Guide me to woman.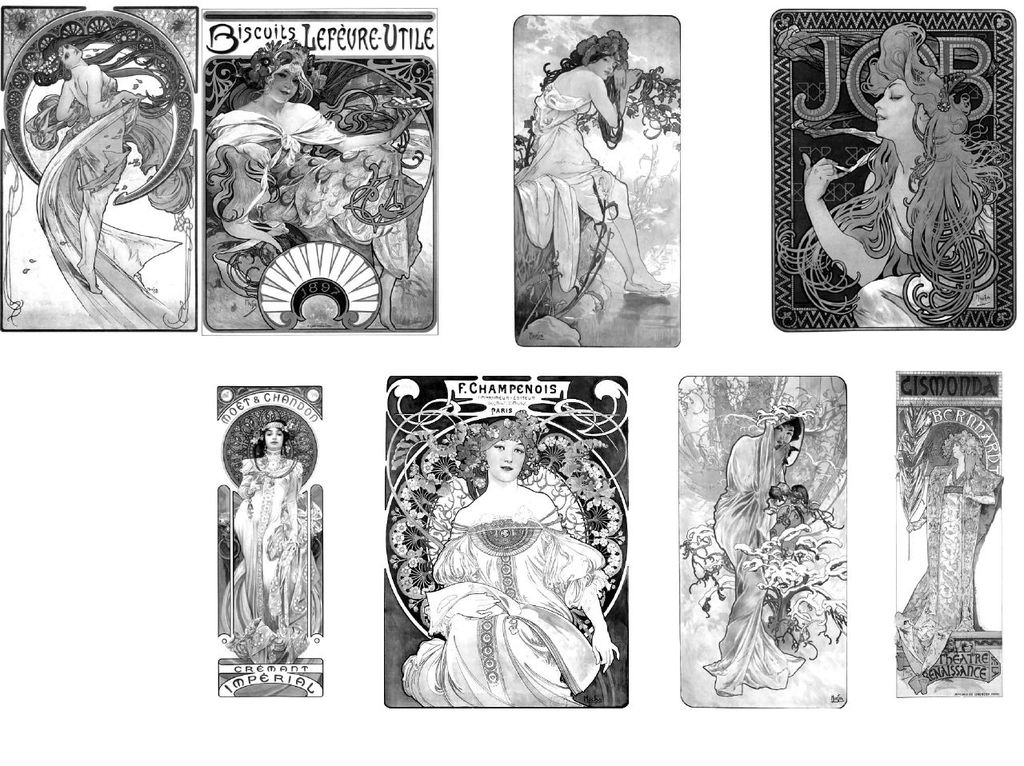
Guidance: (220, 414, 320, 666).
